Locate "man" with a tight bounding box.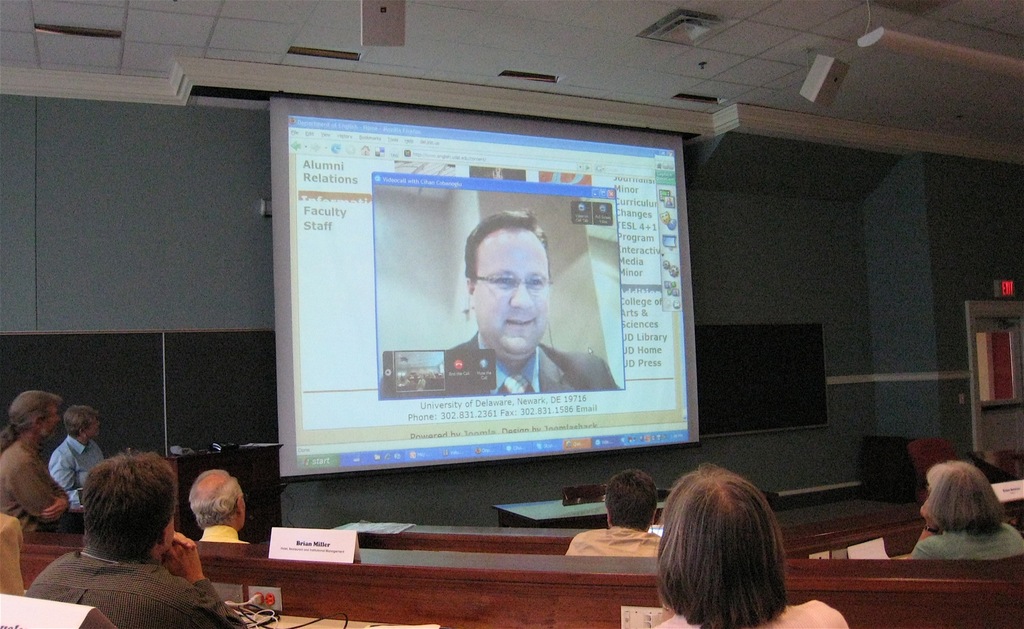
bbox=(29, 448, 281, 627).
